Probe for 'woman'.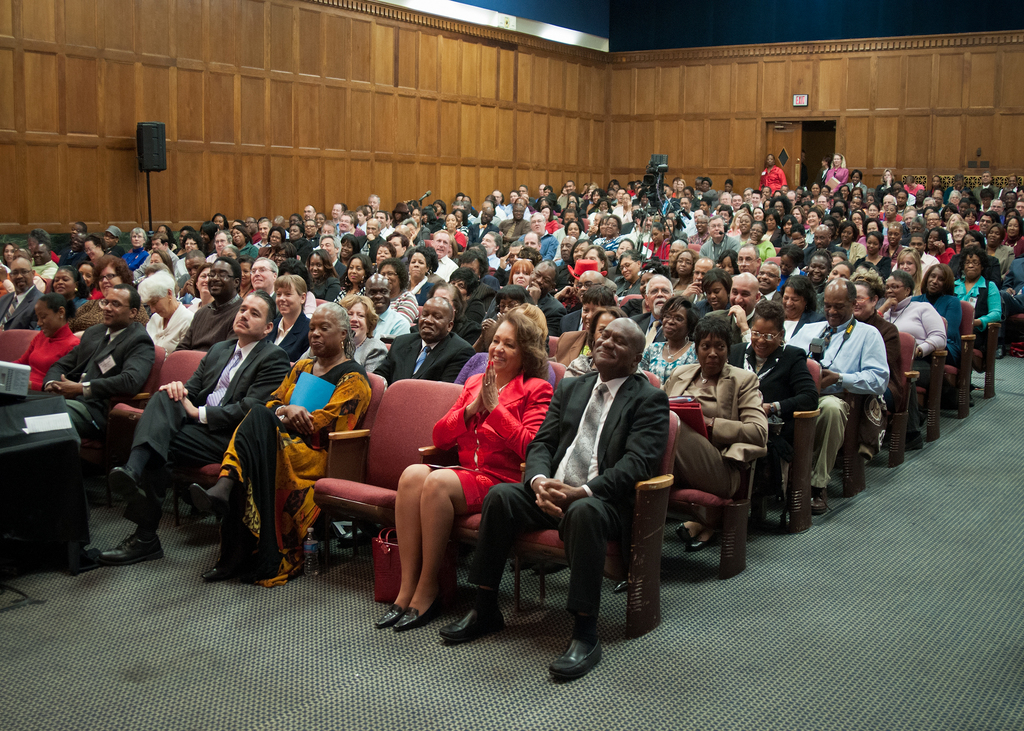
Probe result: select_region(564, 221, 584, 245).
